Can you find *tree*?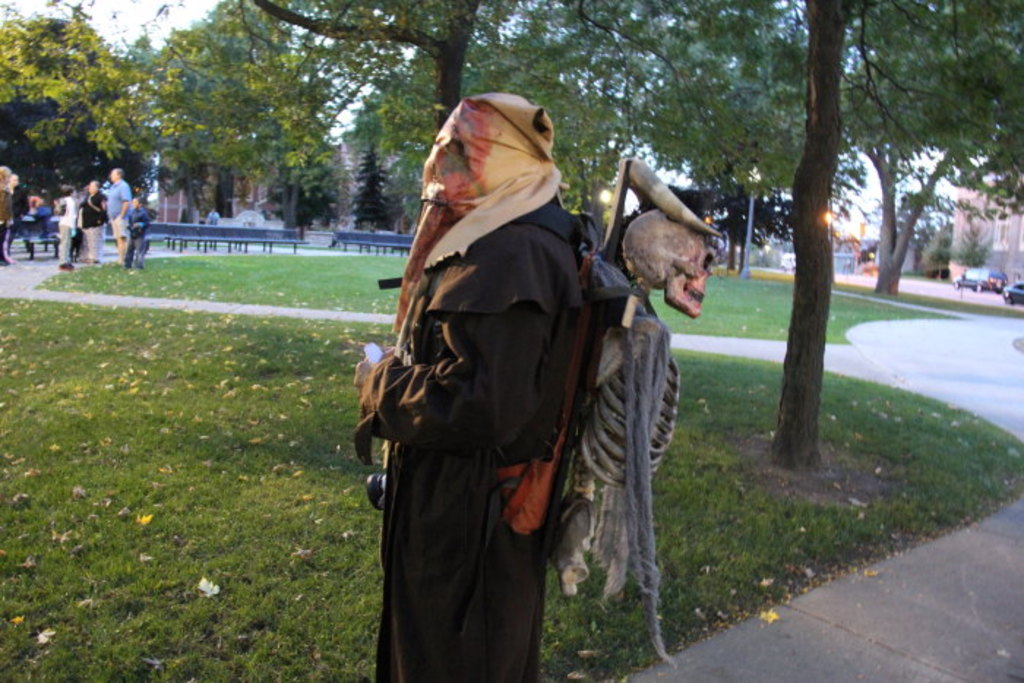
Yes, bounding box: select_region(913, 222, 958, 279).
